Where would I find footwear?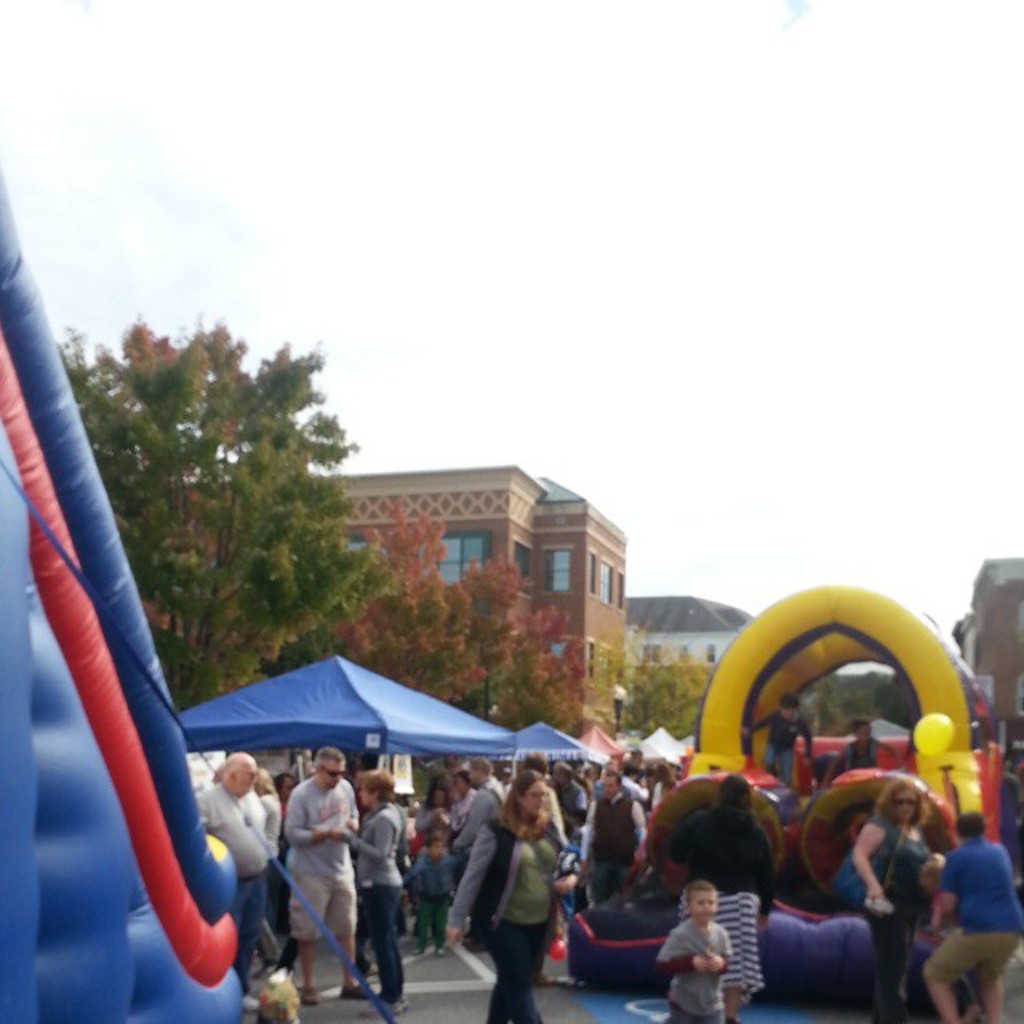
At 338,978,370,997.
